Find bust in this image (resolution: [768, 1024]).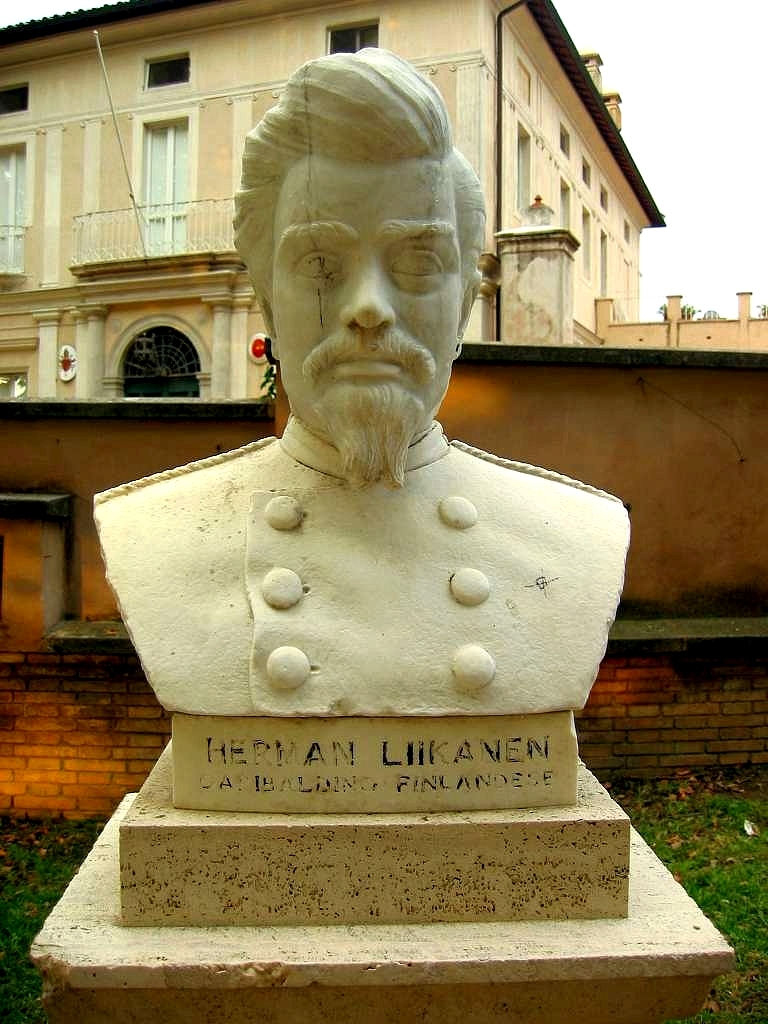
locate(94, 43, 628, 717).
